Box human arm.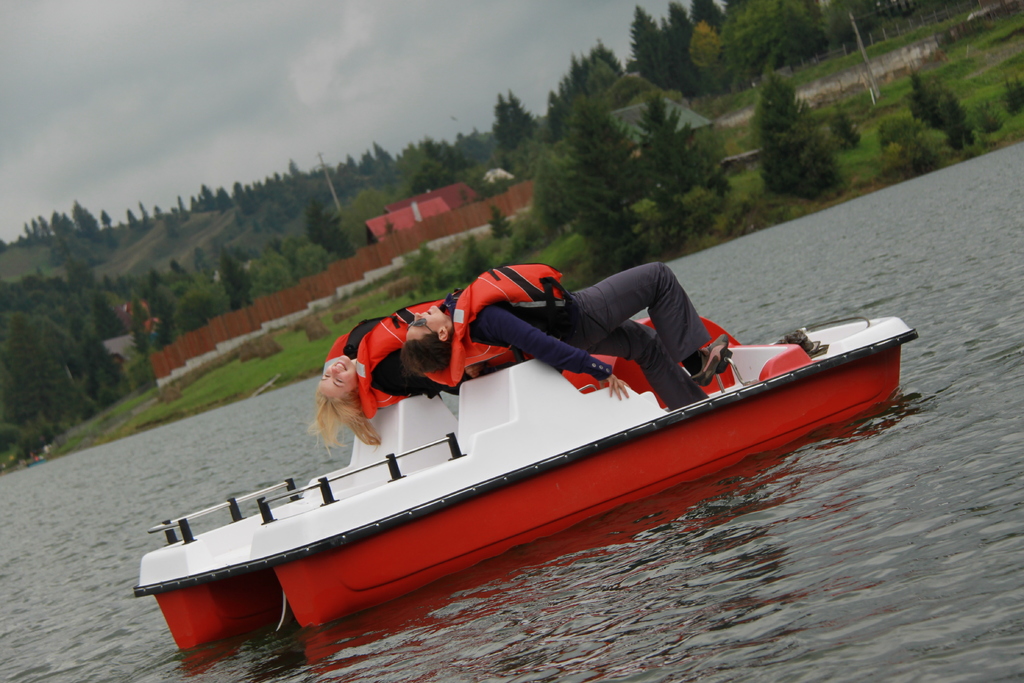
473:307:630:400.
